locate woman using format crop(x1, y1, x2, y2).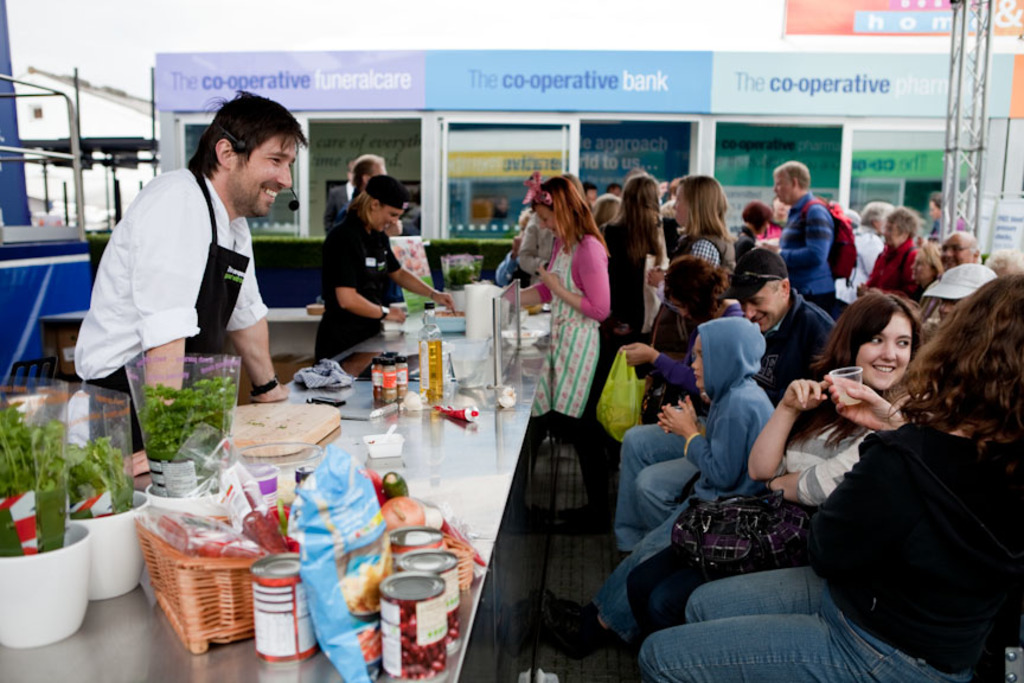
crop(622, 292, 920, 625).
